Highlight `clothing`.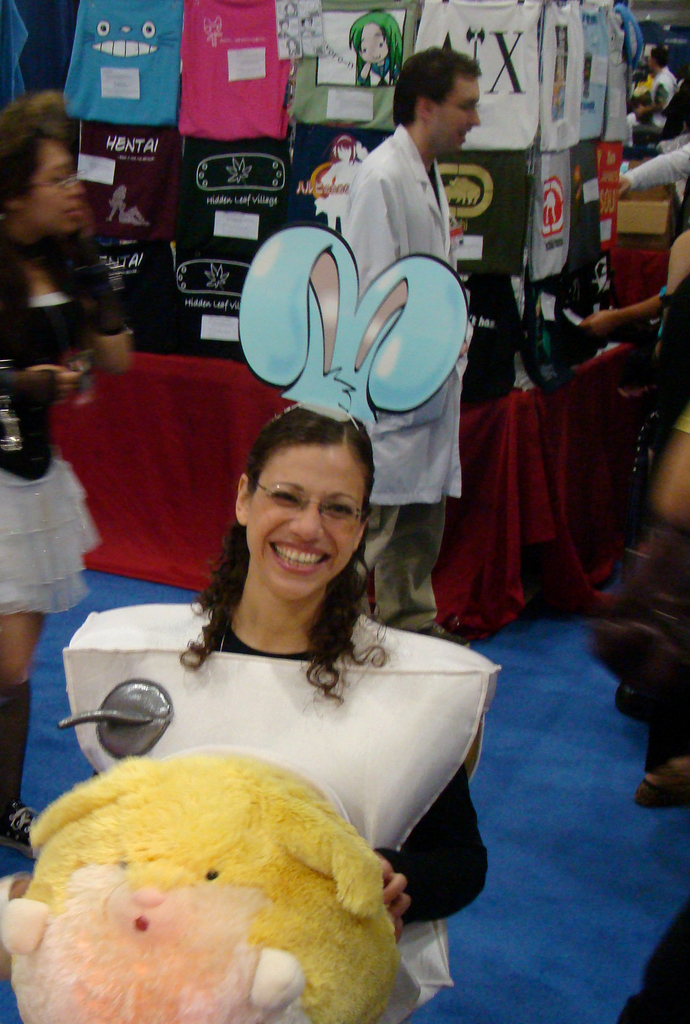
Highlighted region: x1=77, y1=603, x2=490, y2=1023.
